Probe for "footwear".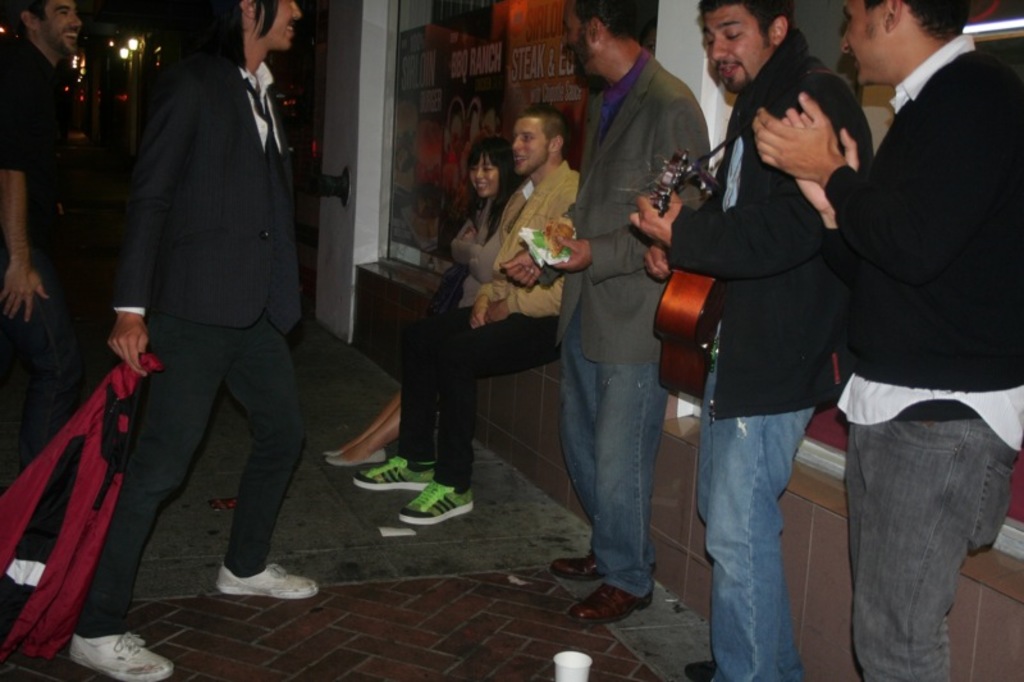
Probe result: Rect(399, 480, 470, 523).
